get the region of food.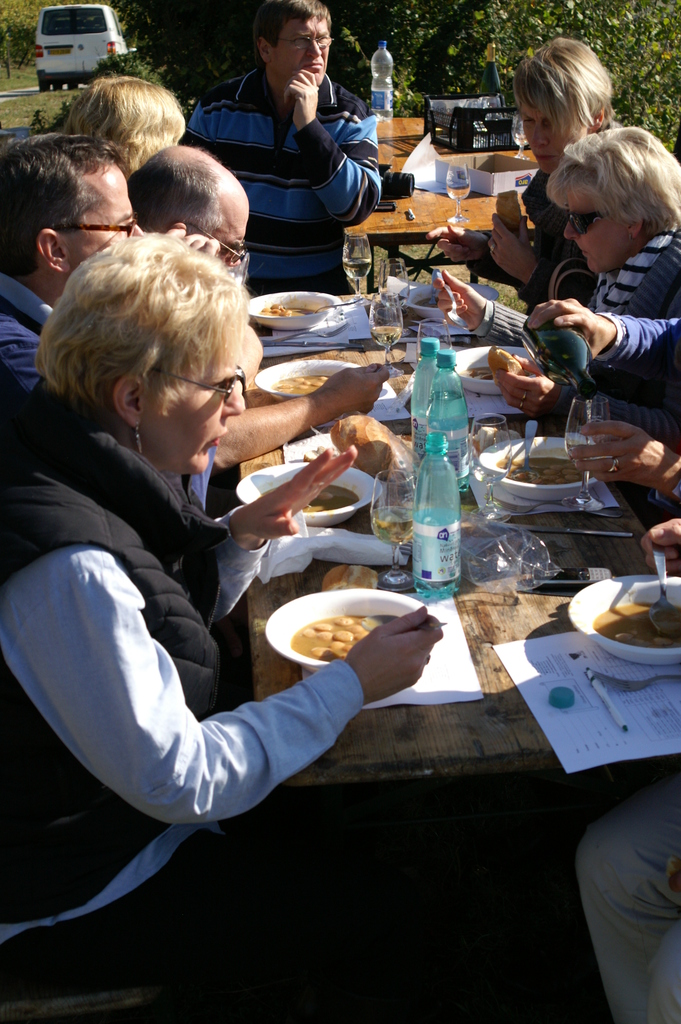
495,188,524,236.
